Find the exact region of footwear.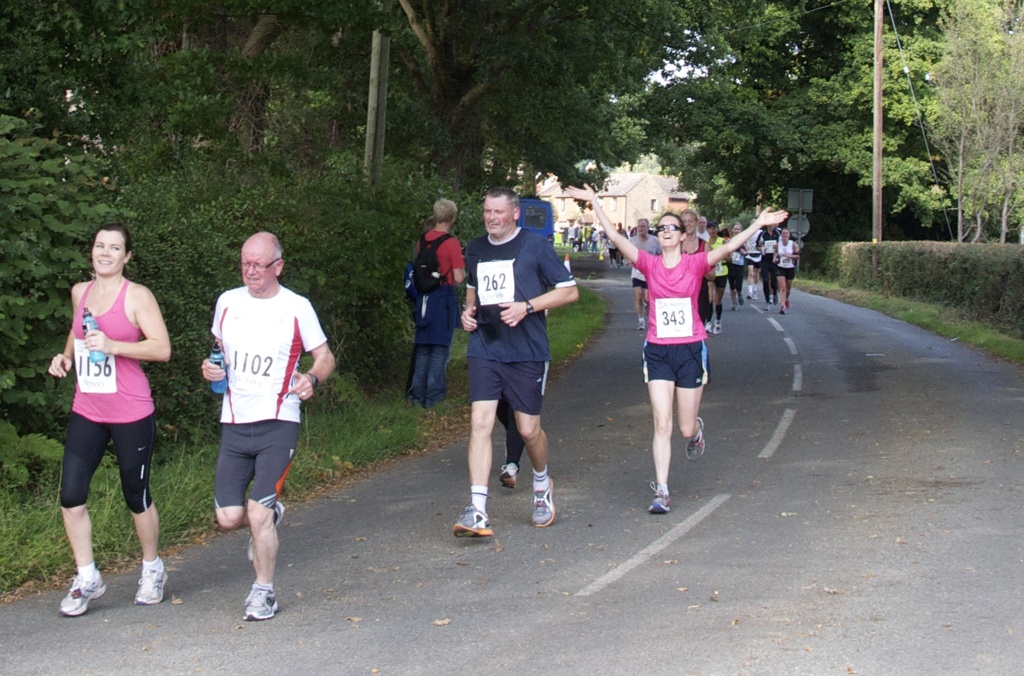
Exact region: 777 295 780 302.
